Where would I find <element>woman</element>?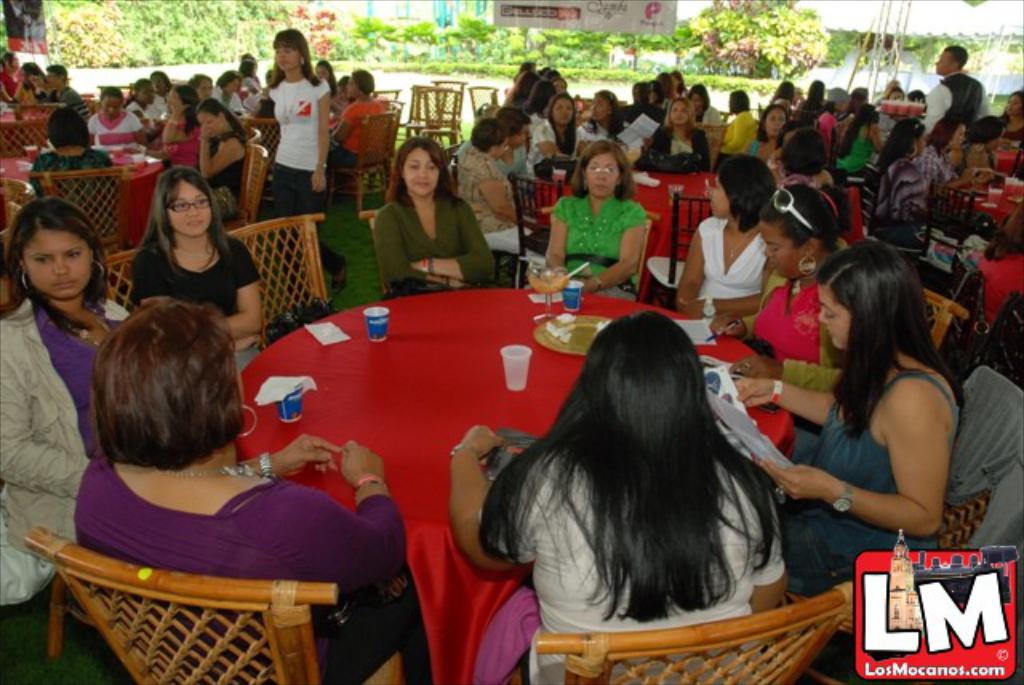
At {"x1": 722, "y1": 88, "x2": 757, "y2": 154}.
